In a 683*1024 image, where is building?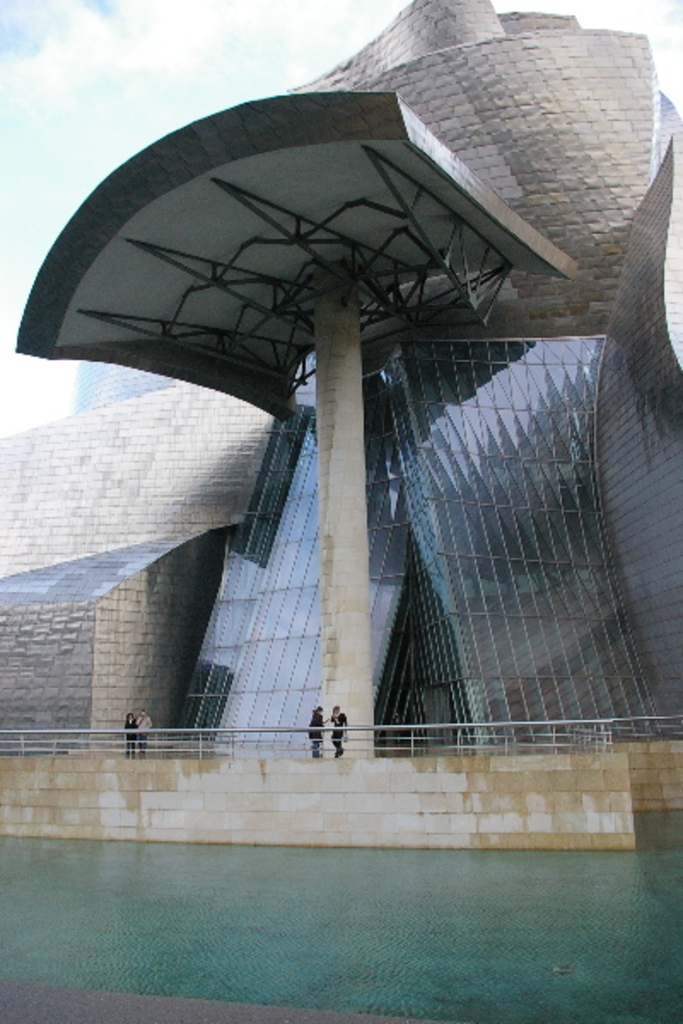
box(0, 0, 681, 758).
